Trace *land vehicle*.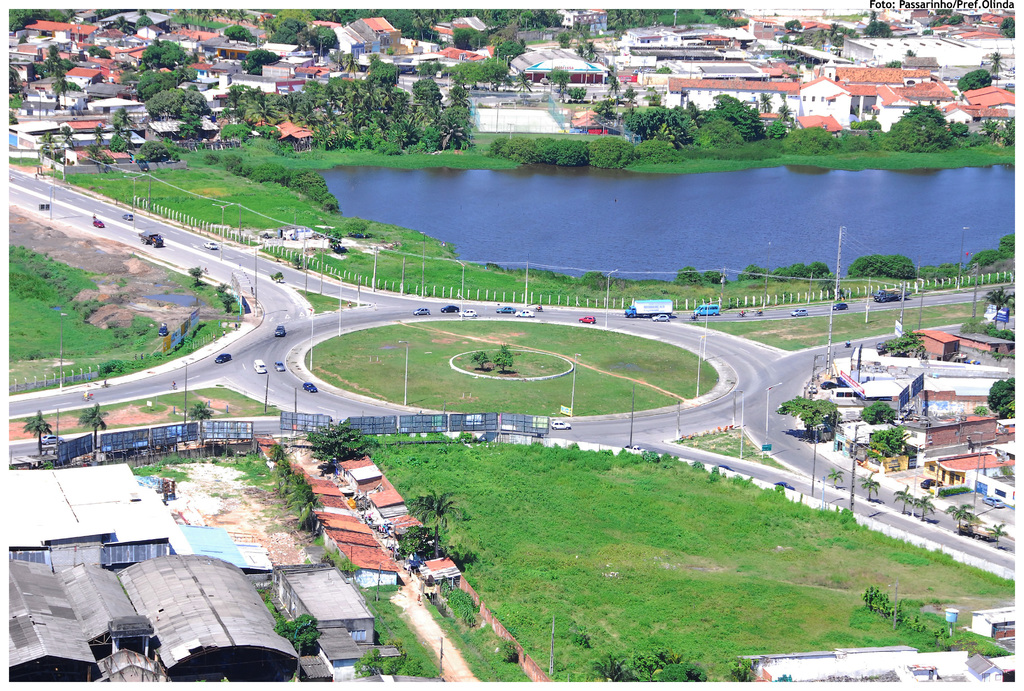
Traced to select_region(253, 354, 266, 374).
